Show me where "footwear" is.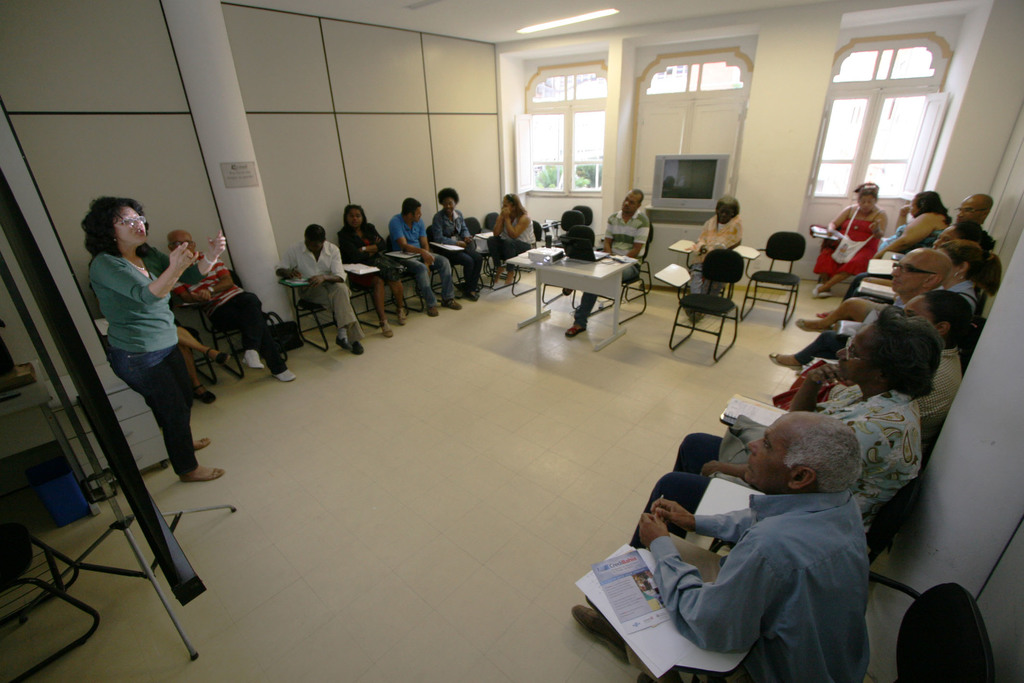
"footwear" is at 440, 299, 461, 311.
